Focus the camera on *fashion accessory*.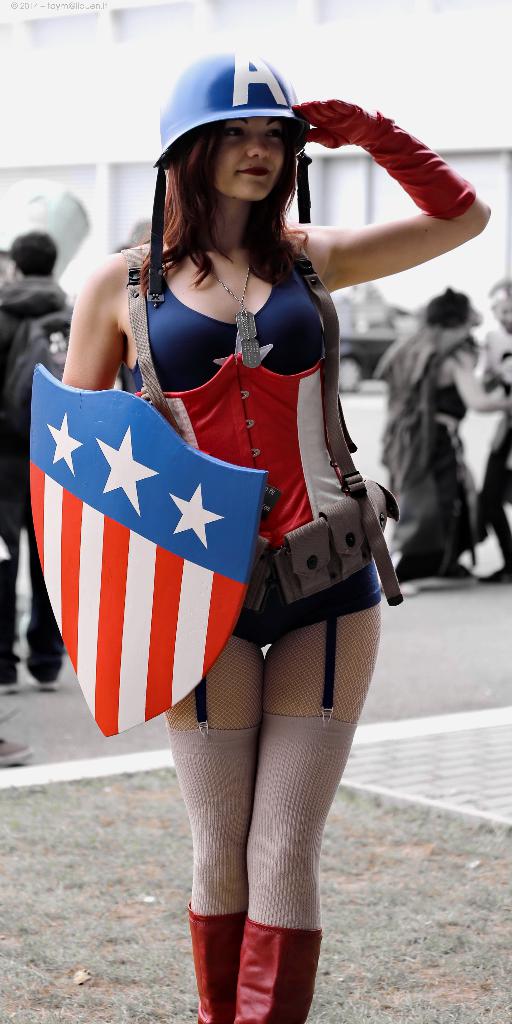
Focus region: bbox(231, 922, 324, 1023).
